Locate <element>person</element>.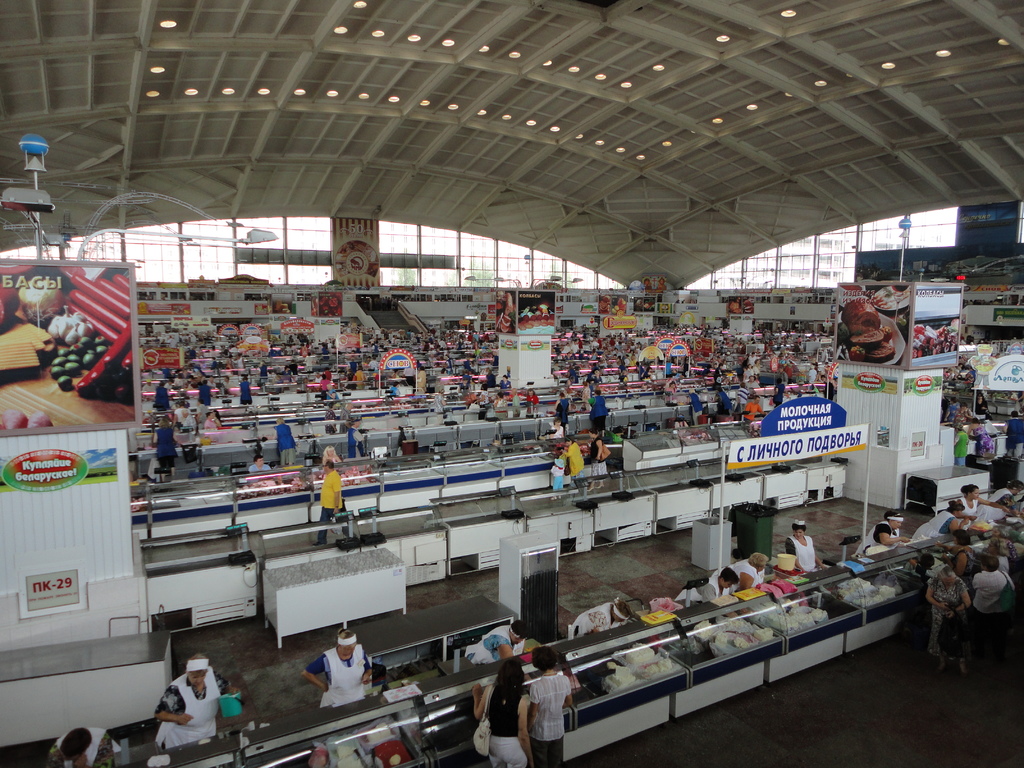
Bounding box: (469, 664, 531, 767).
